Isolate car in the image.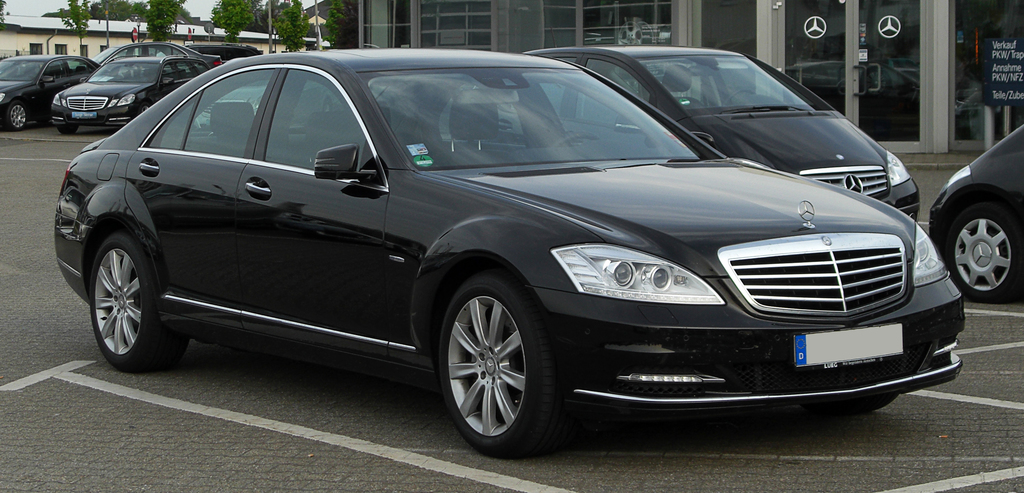
Isolated region: select_region(52, 51, 956, 461).
